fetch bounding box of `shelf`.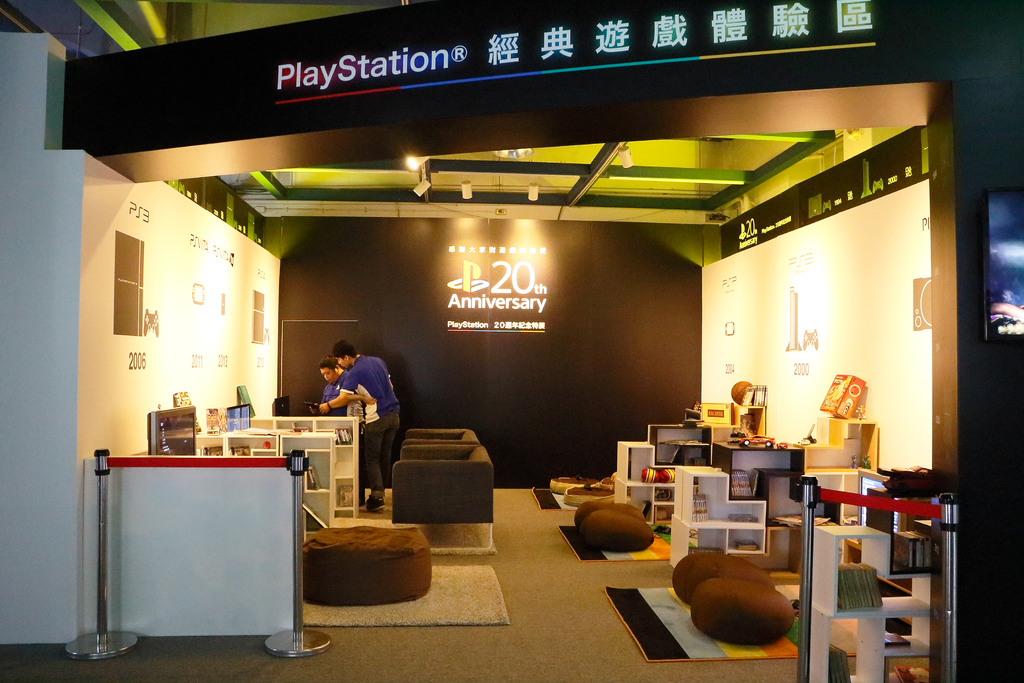
Bbox: crop(797, 402, 882, 533).
